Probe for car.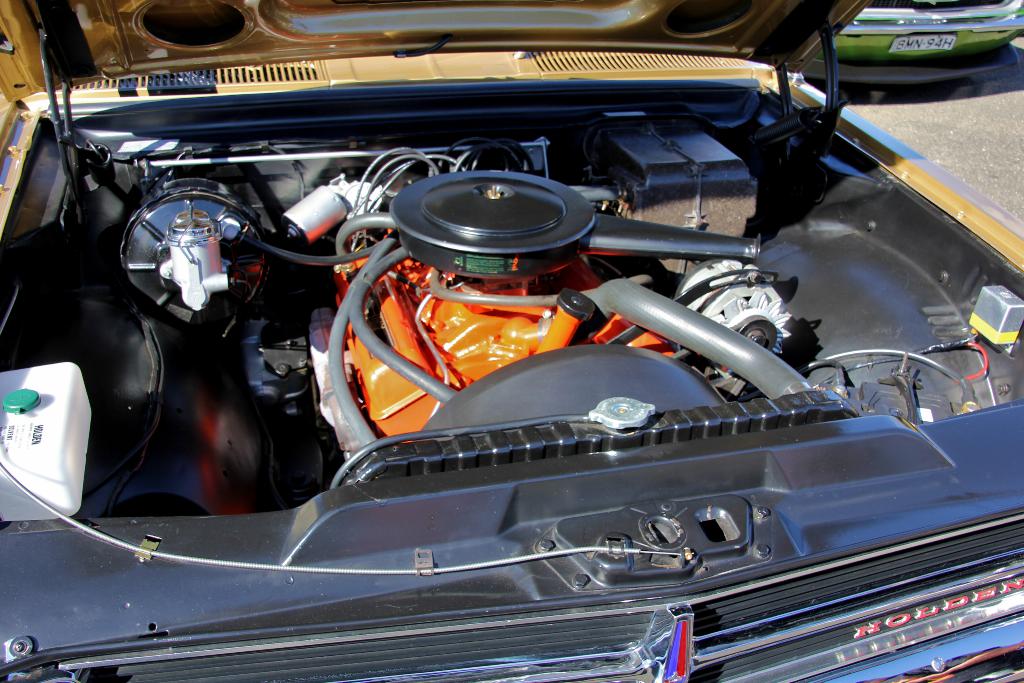
Probe result: bbox(0, 0, 1023, 682).
